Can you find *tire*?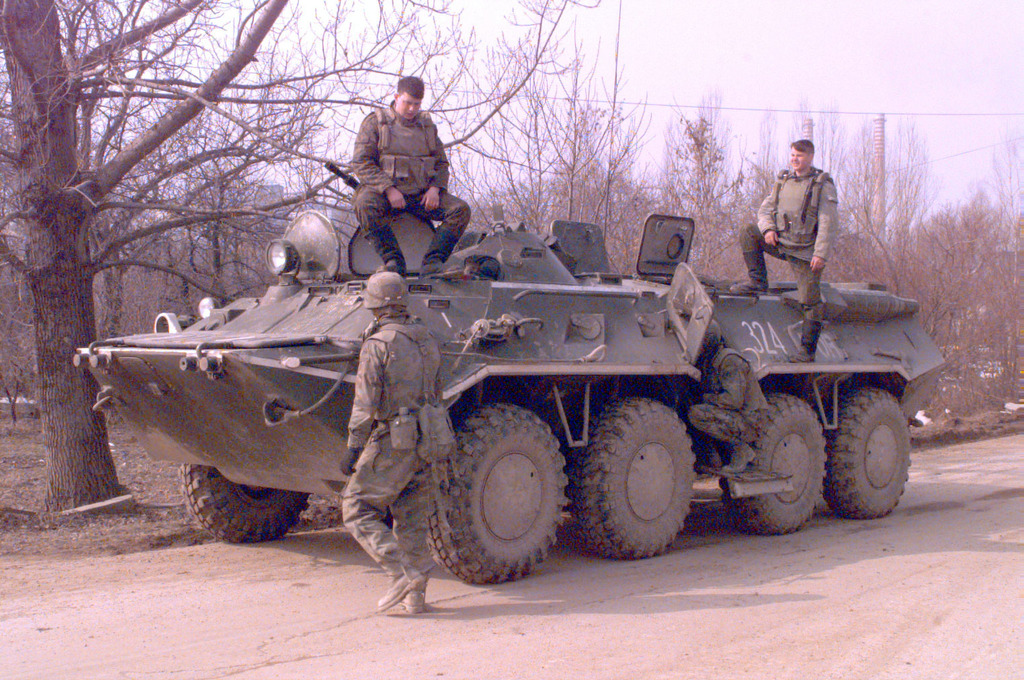
Yes, bounding box: 720, 392, 827, 534.
